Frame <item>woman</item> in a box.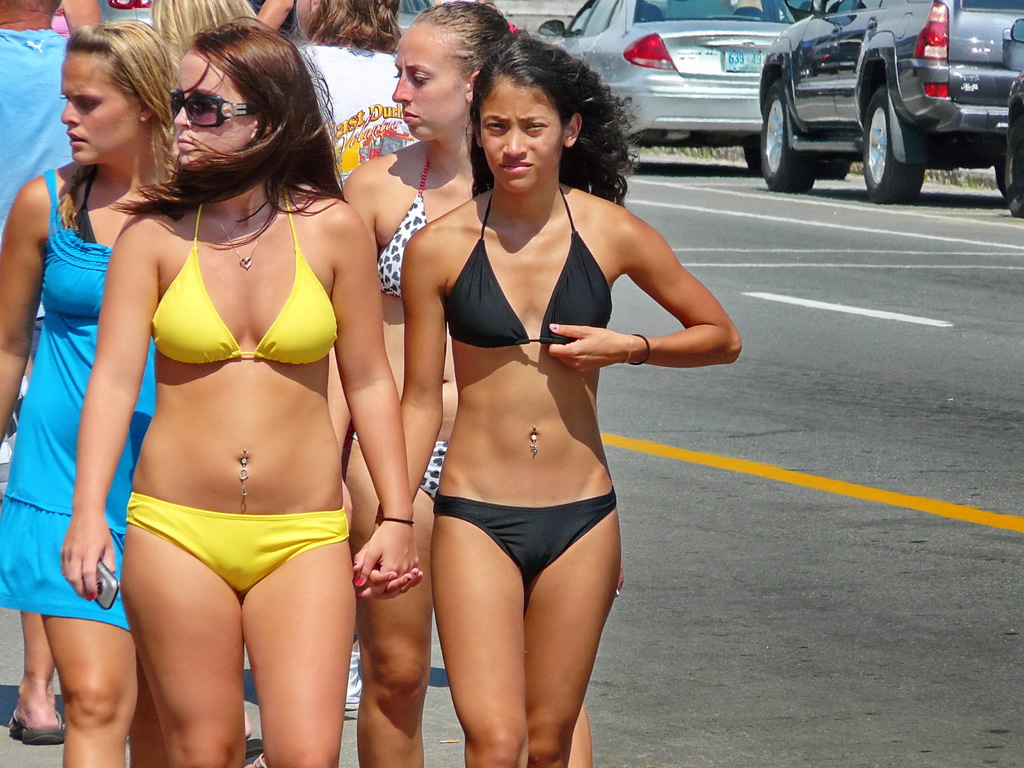
0, 19, 191, 767.
